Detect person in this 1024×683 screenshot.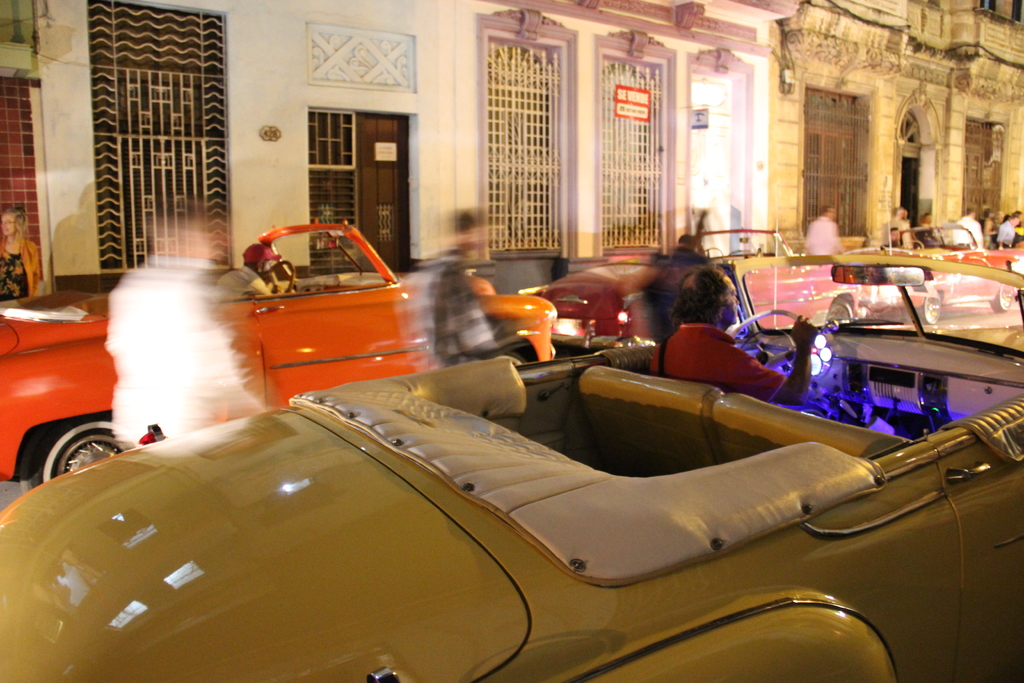
Detection: 979,211,996,248.
